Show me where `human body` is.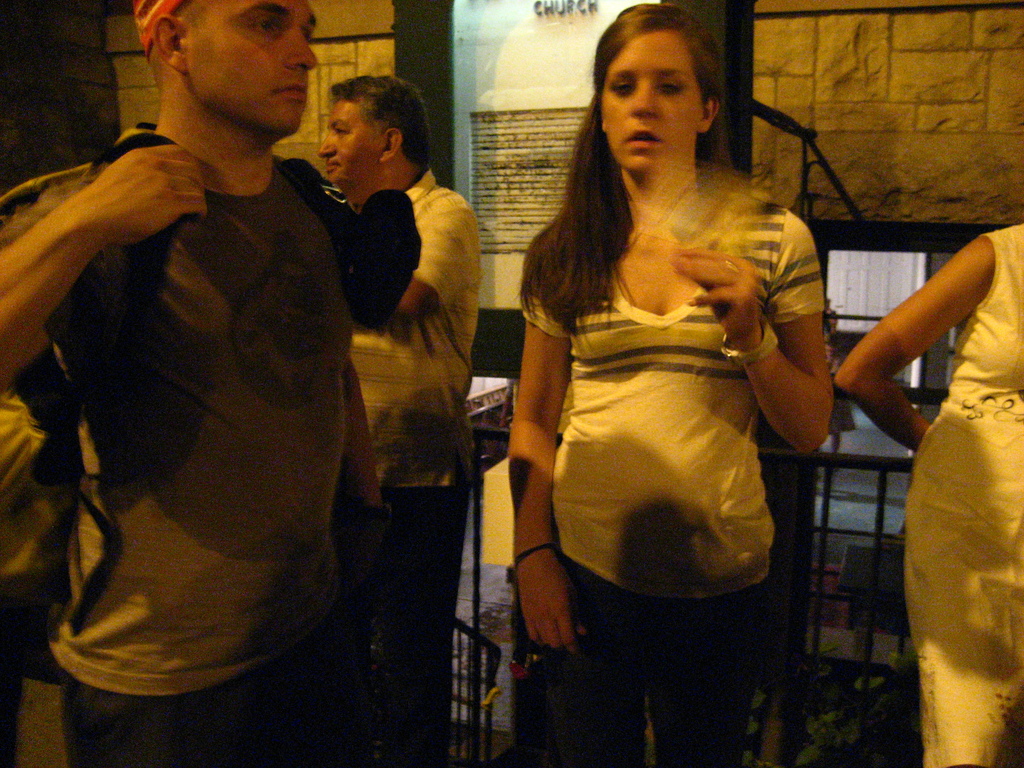
`human body` is at bbox=[337, 170, 479, 767].
